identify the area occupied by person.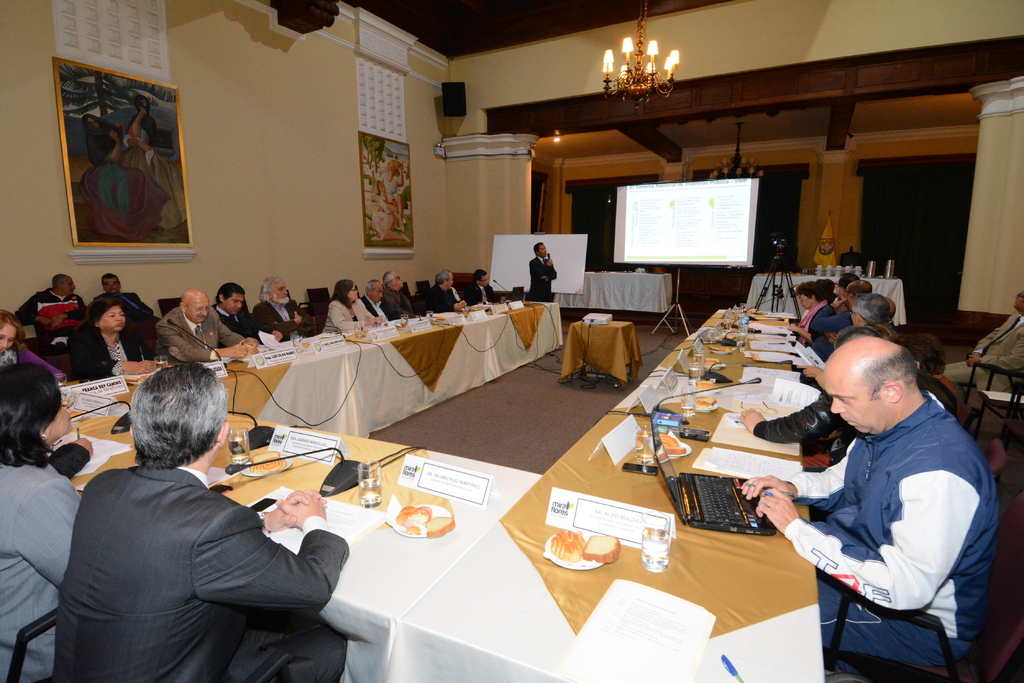
Area: (52, 297, 157, 380).
